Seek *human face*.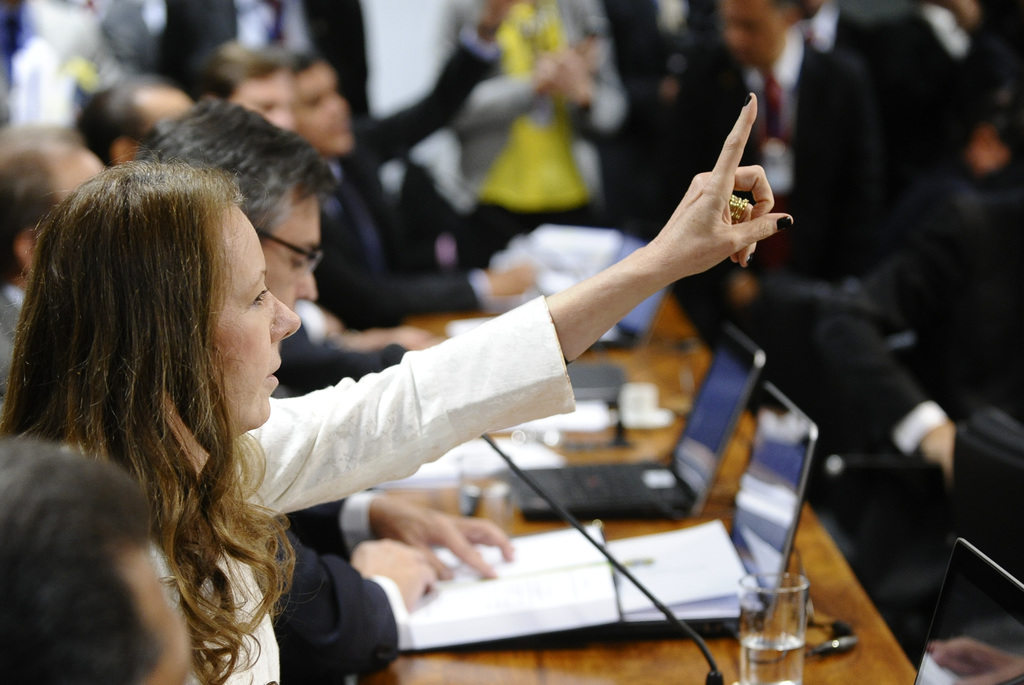
detection(62, 151, 104, 201).
